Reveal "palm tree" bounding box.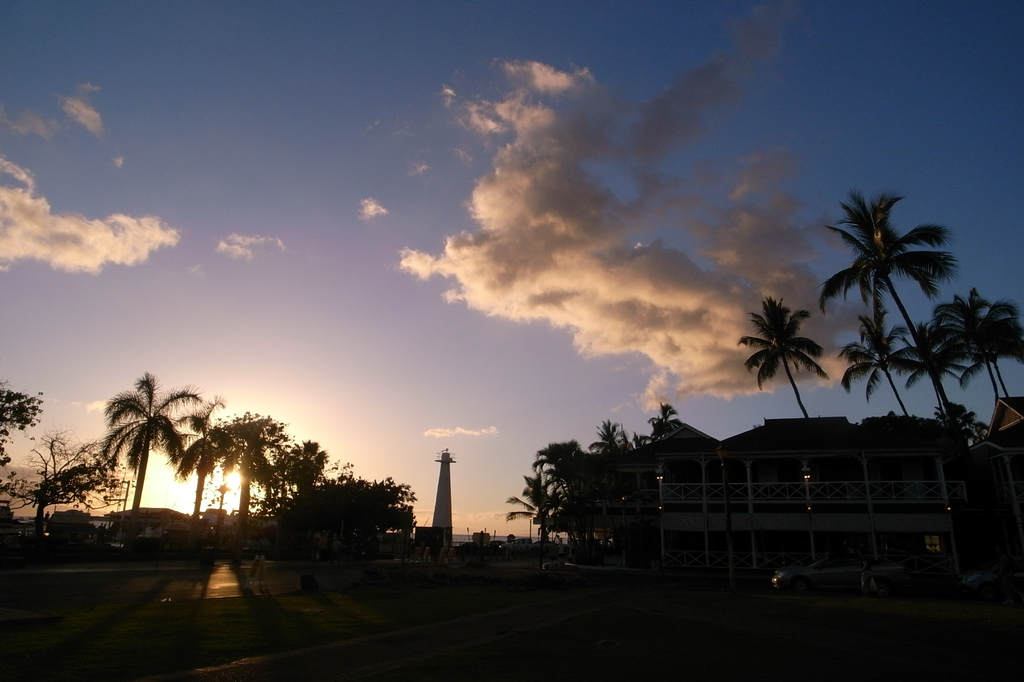
Revealed: bbox=(890, 308, 945, 437).
